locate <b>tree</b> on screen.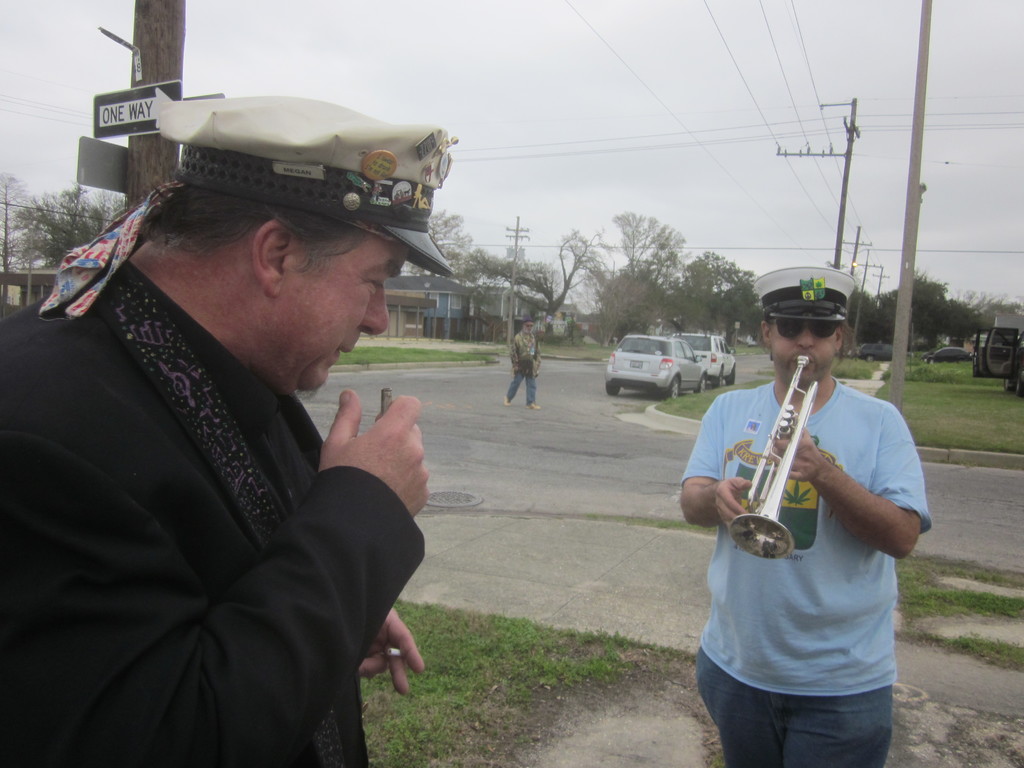
On screen at box=[556, 214, 700, 332].
